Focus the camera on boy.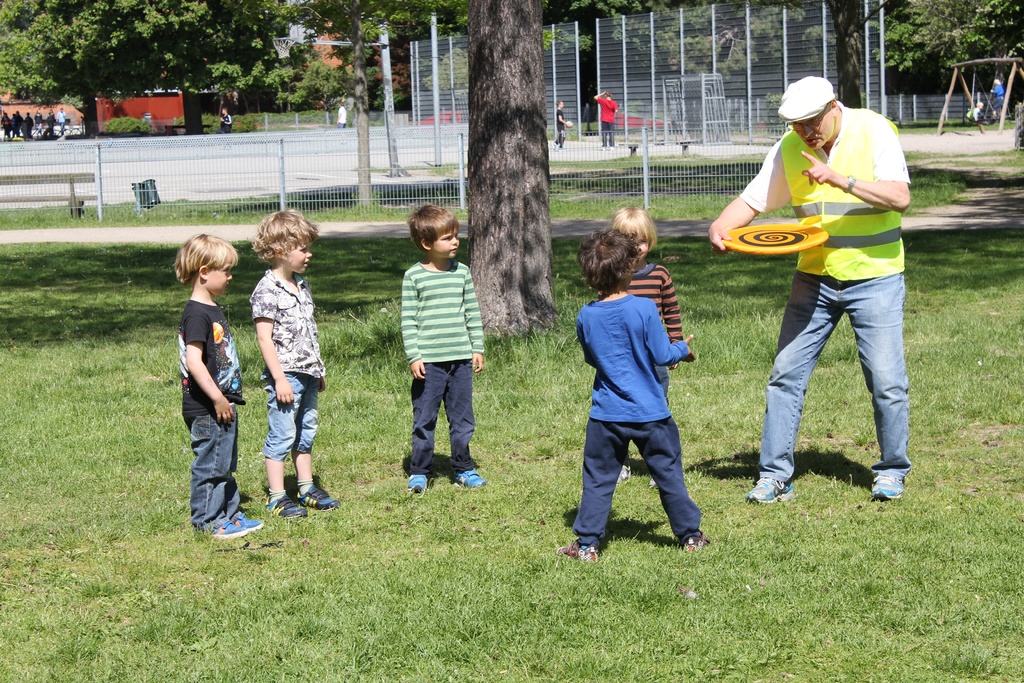
Focus region: x1=405, y1=204, x2=486, y2=495.
